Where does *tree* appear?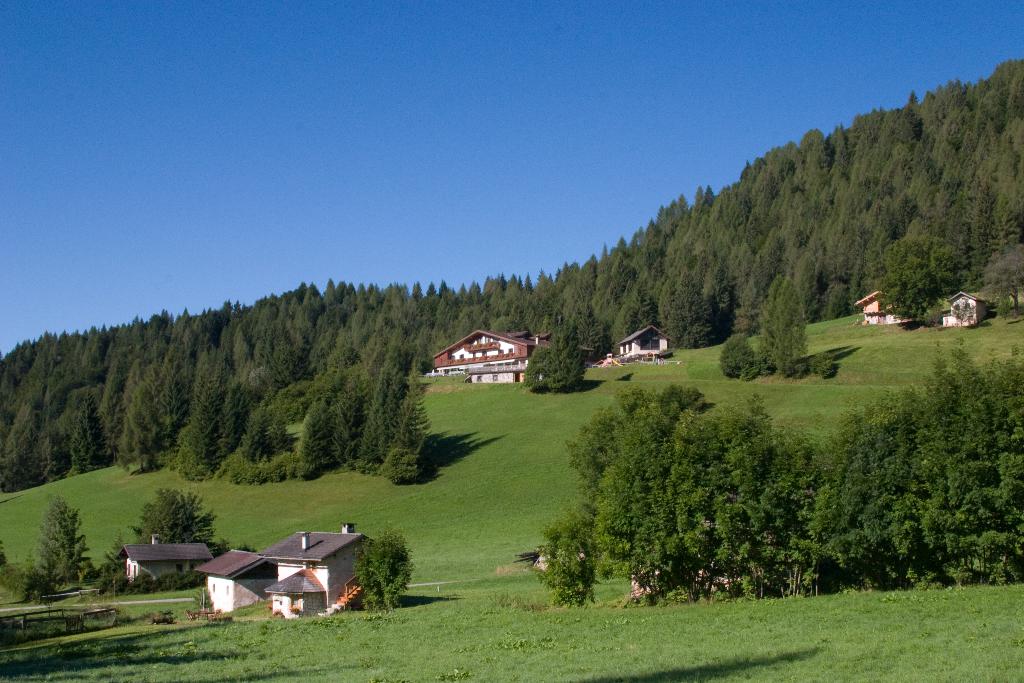
Appears at select_region(882, 240, 972, 320).
